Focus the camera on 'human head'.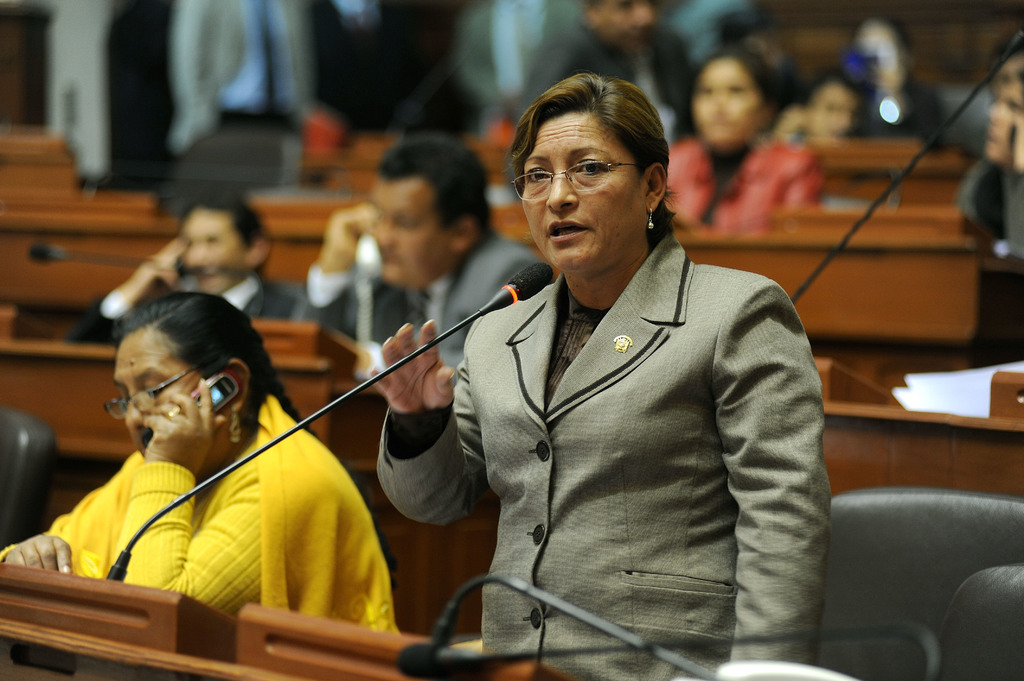
Focus region: l=509, t=70, r=671, b=262.
